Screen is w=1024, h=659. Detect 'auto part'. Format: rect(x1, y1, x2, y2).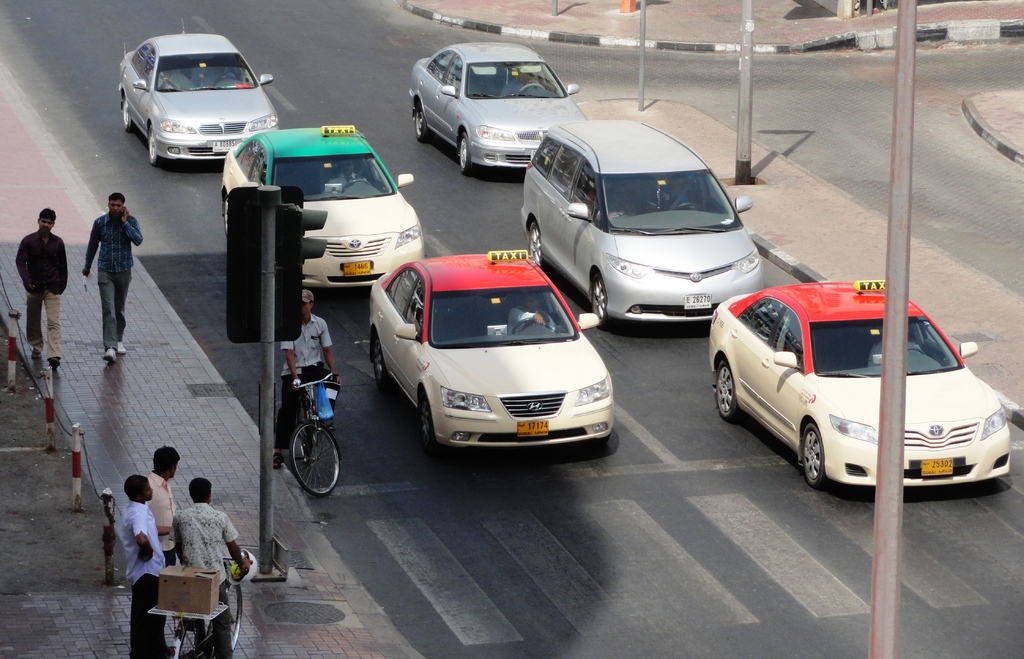
rect(573, 312, 602, 333).
